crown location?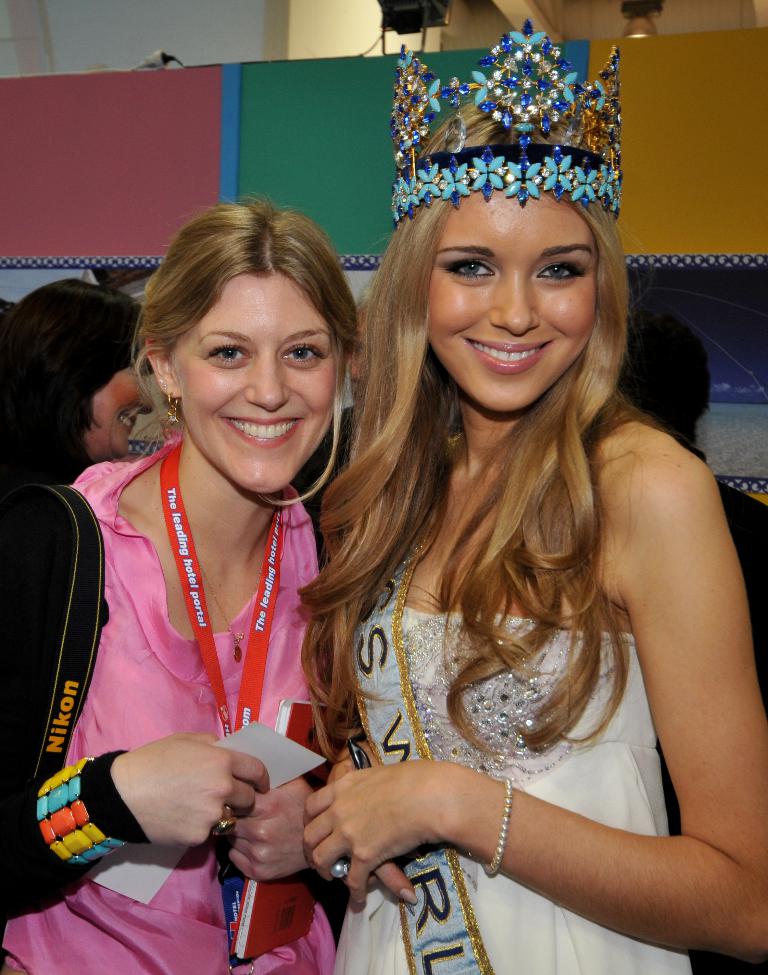
[x1=394, y1=19, x2=619, y2=219]
